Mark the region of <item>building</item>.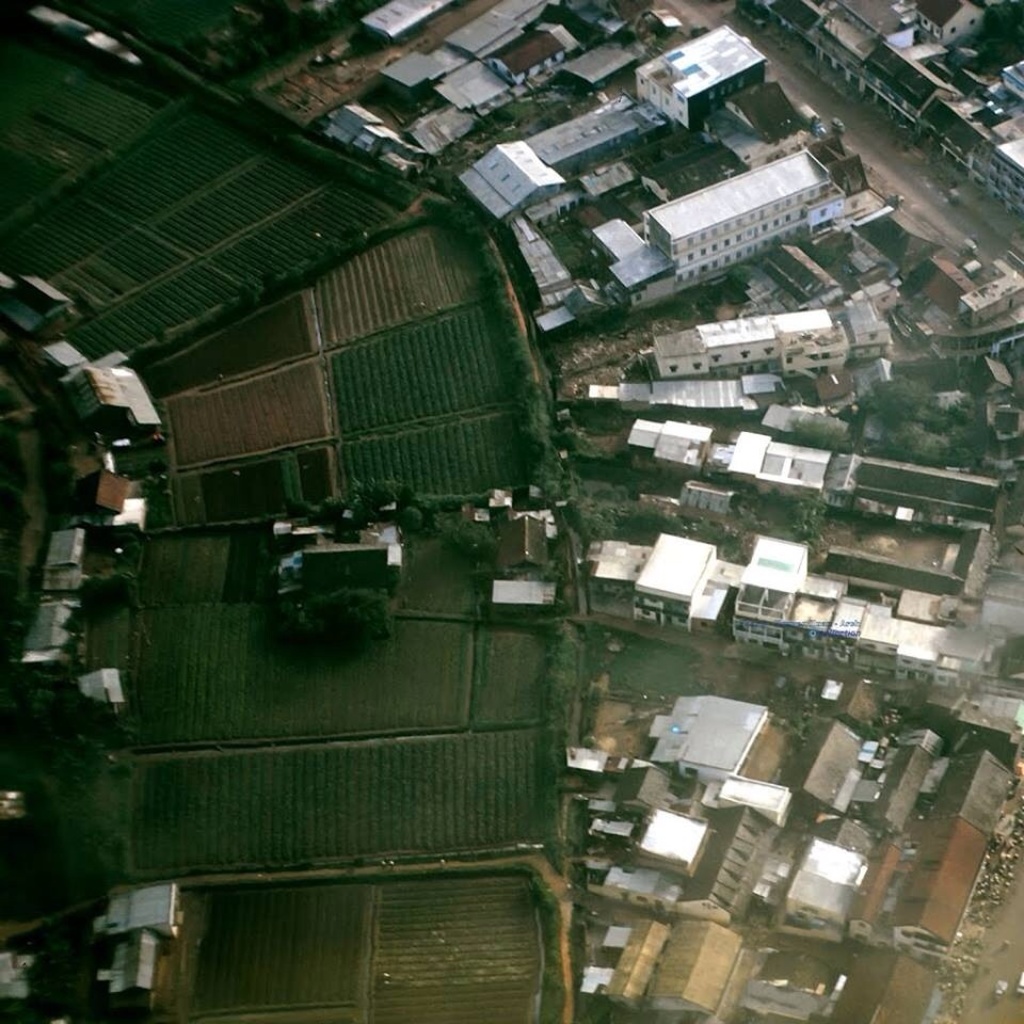
Region: 641, 141, 846, 293.
